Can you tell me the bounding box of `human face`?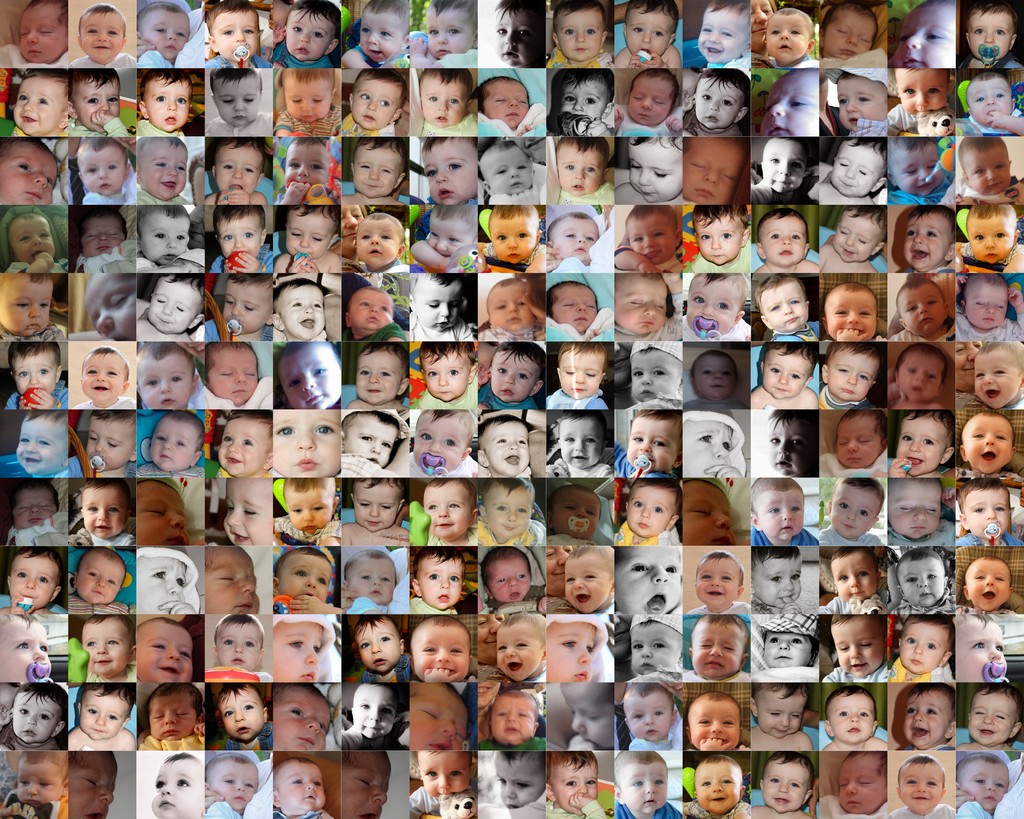
[694,218,740,263].
